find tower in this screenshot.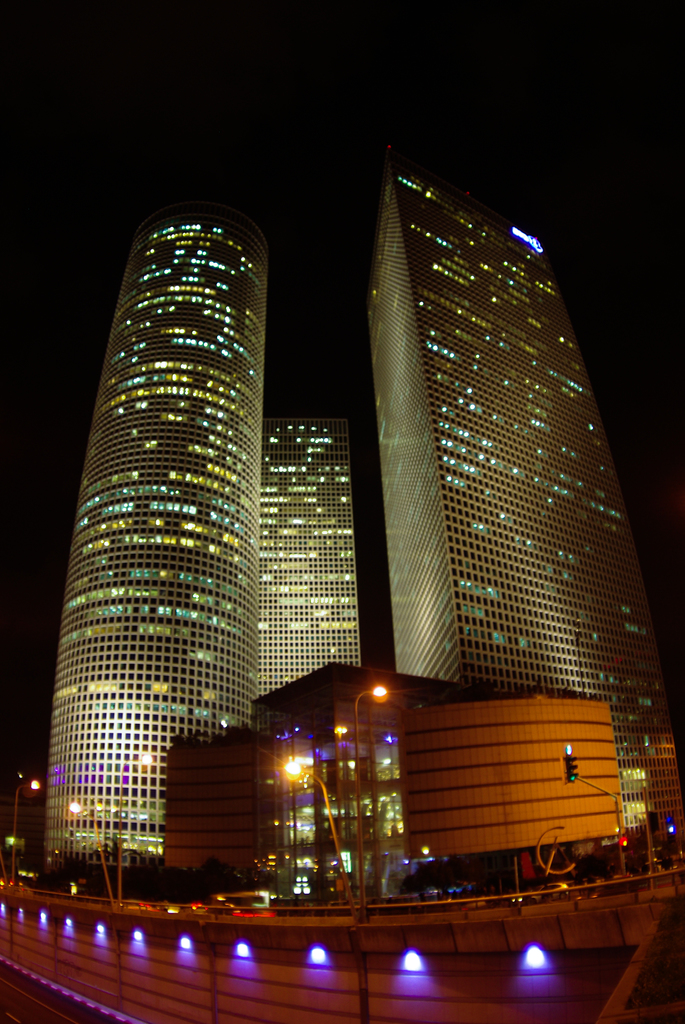
The bounding box for tower is 253,388,366,705.
